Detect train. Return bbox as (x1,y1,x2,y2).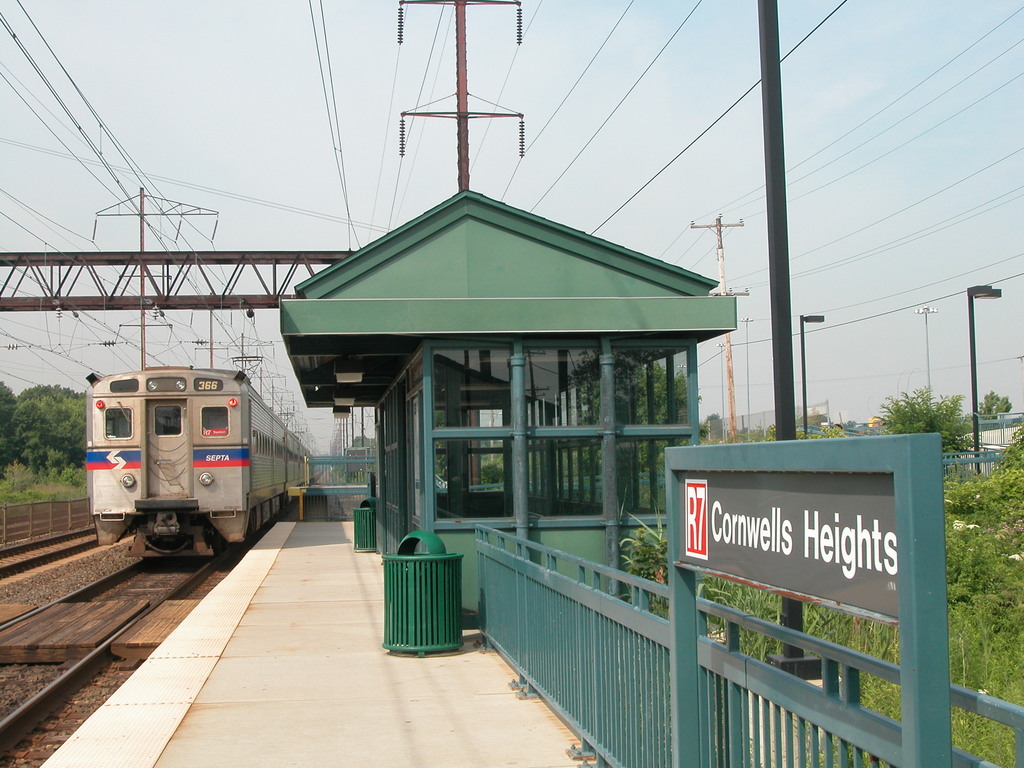
(86,364,316,559).
